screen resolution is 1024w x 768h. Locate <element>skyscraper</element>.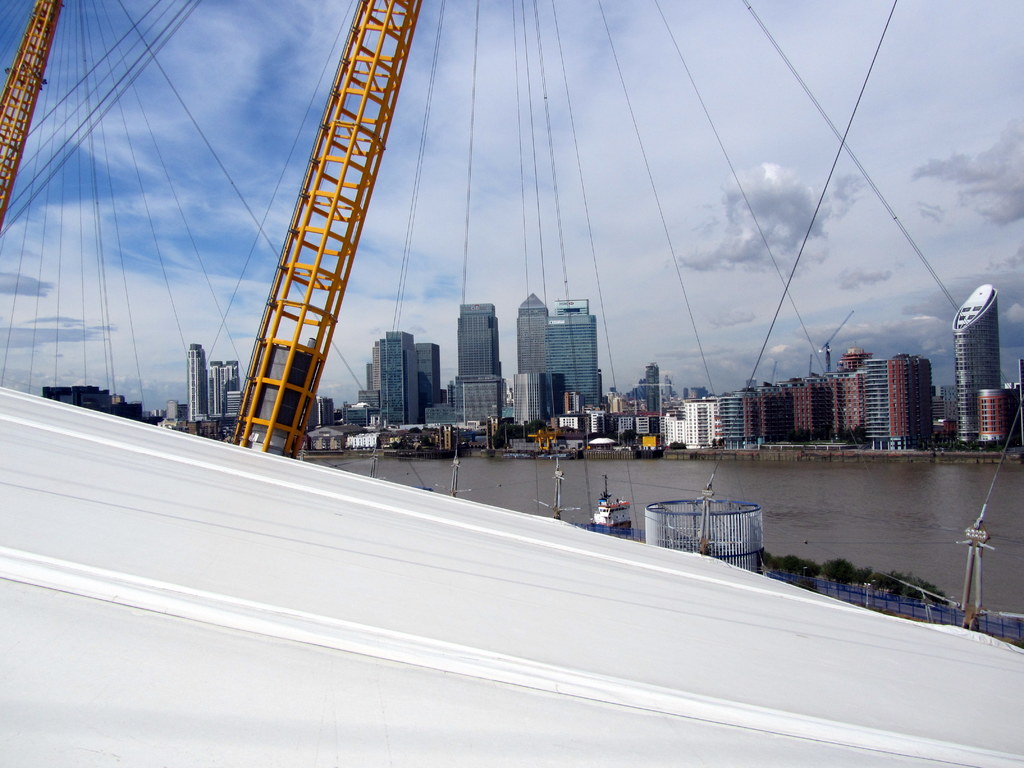
select_region(366, 364, 372, 388).
